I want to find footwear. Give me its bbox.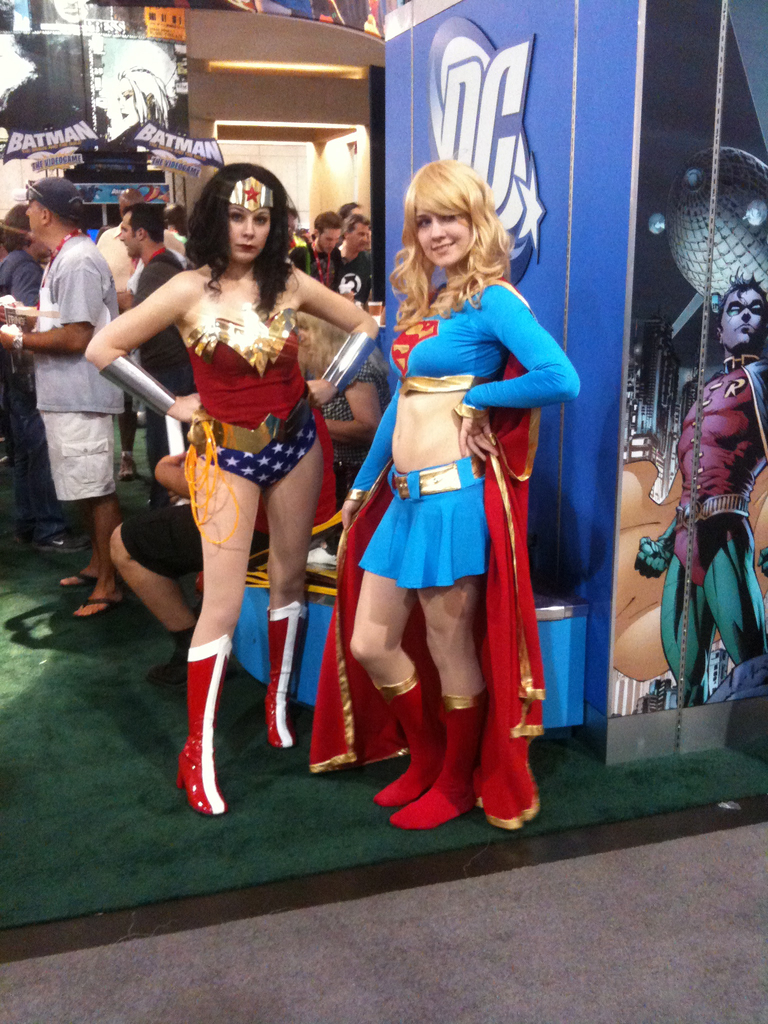
bbox=(74, 586, 134, 616).
